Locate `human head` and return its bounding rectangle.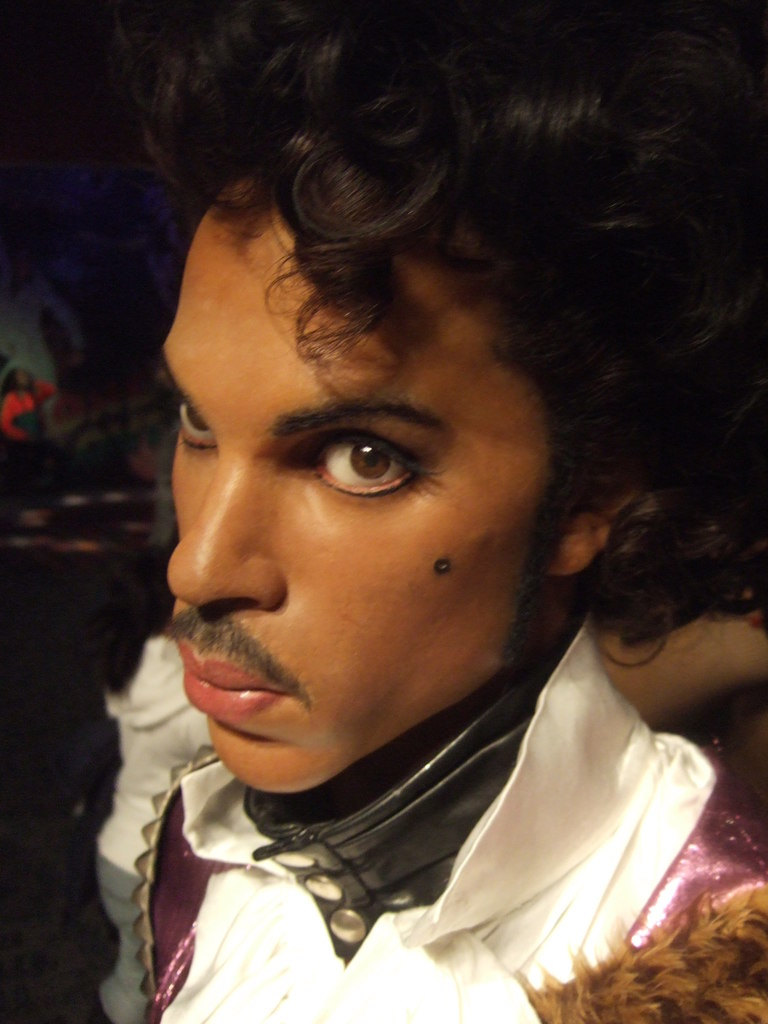
rect(117, 0, 701, 790).
